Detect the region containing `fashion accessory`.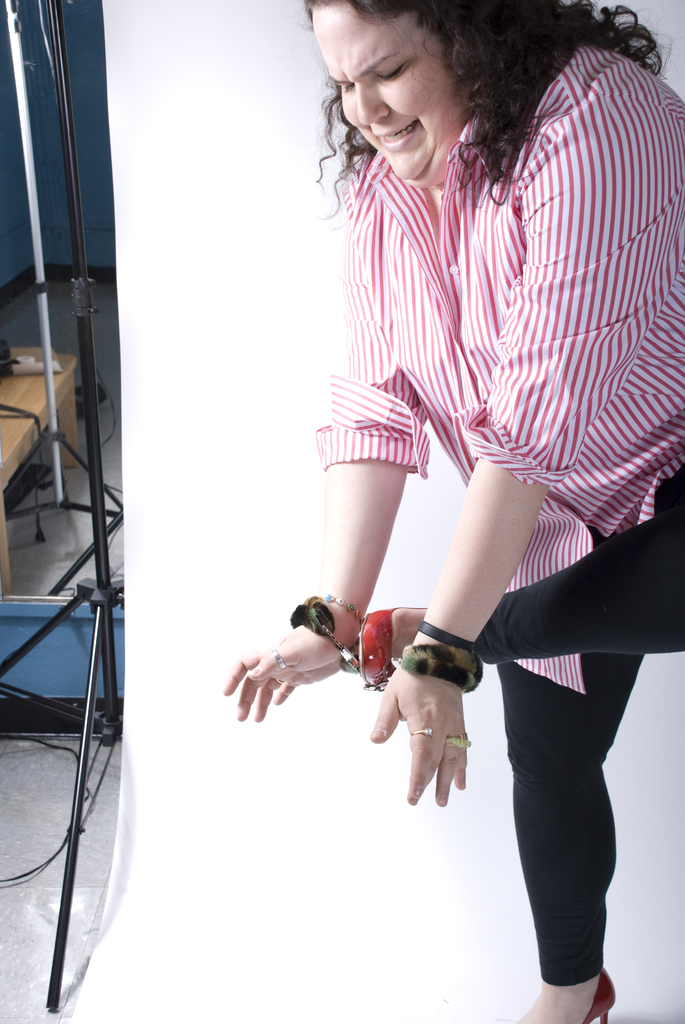
[414,621,478,655].
